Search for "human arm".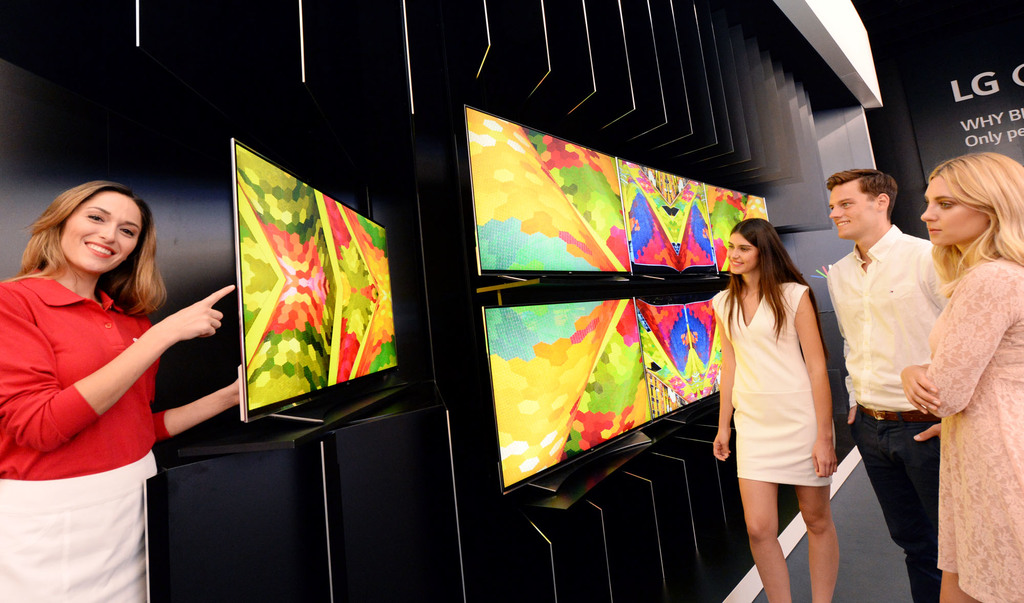
Found at bbox(825, 269, 855, 424).
